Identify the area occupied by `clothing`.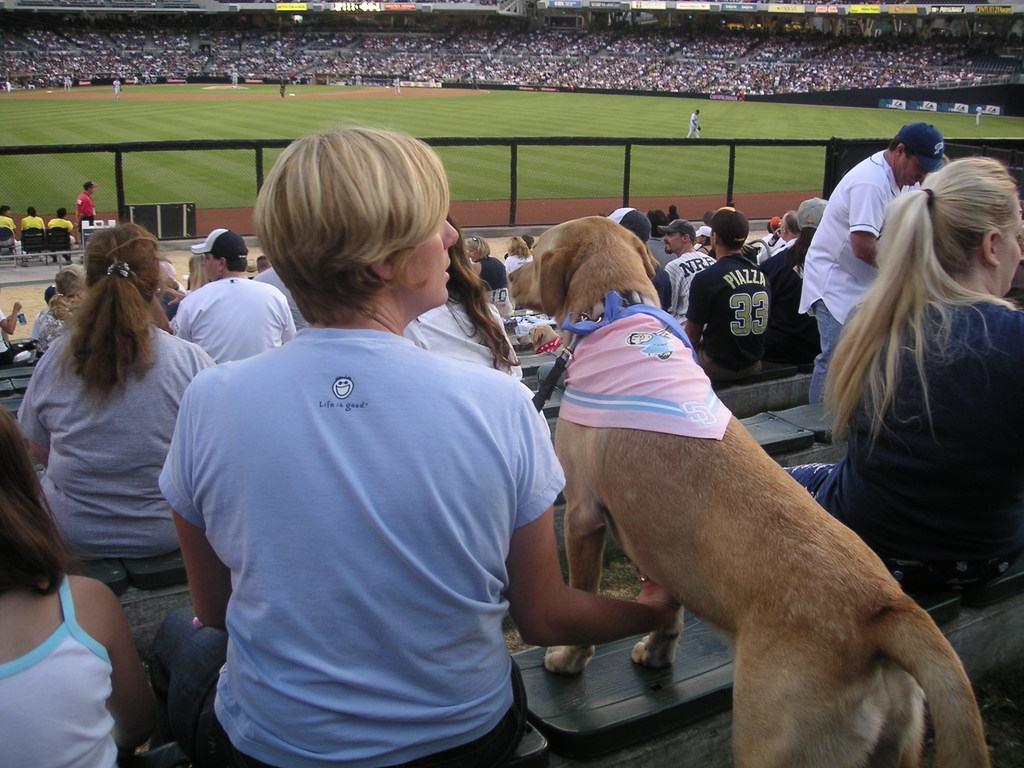
Area: bbox=(22, 212, 45, 246).
